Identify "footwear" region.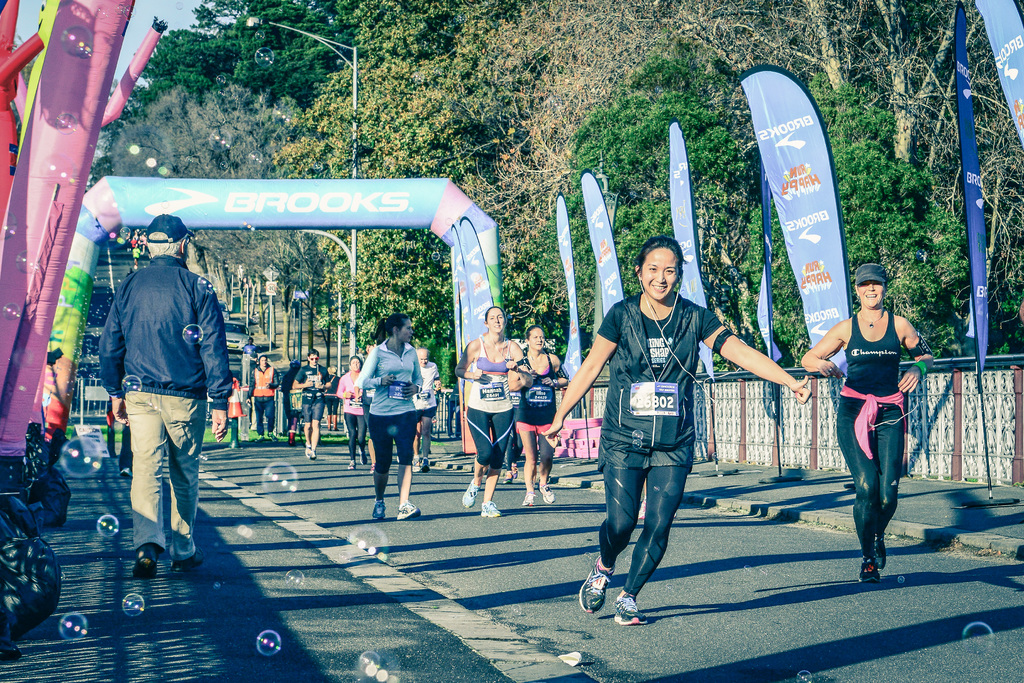
Region: [522,487,535,507].
